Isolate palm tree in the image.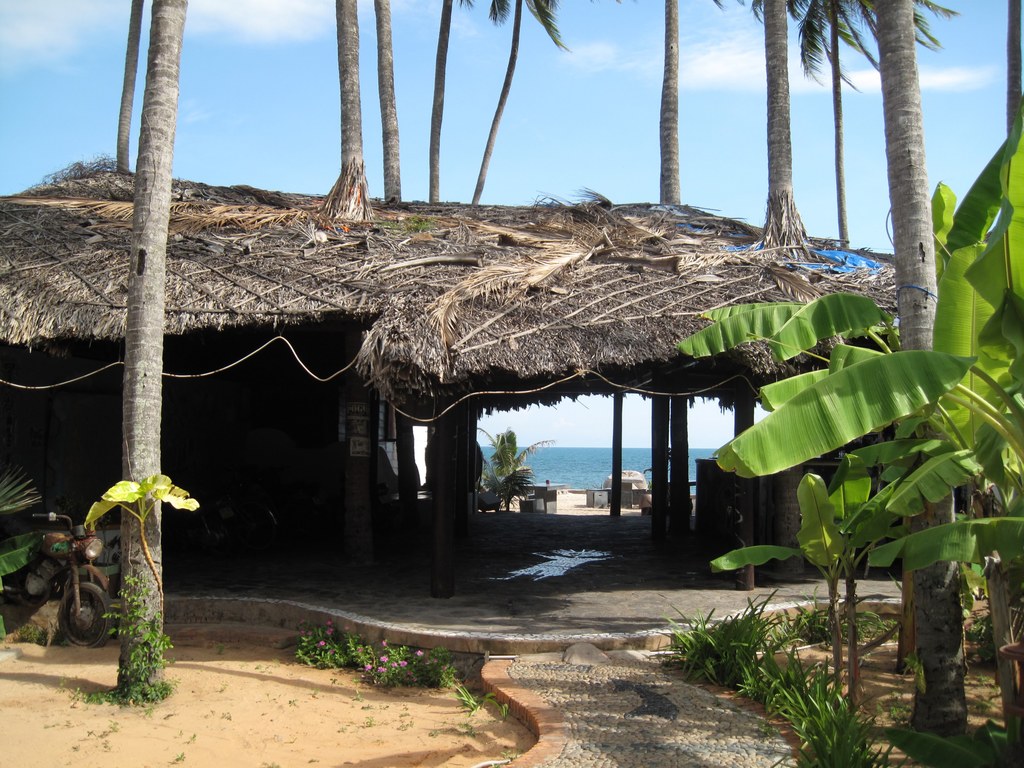
Isolated region: BBox(718, 0, 946, 737).
